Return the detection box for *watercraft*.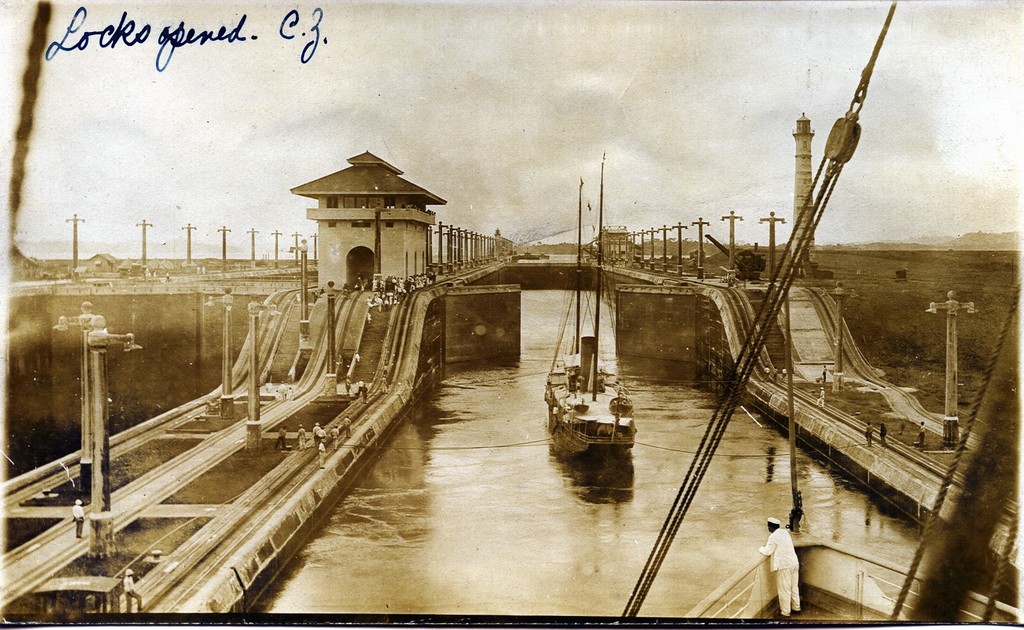
bbox=(536, 156, 634, 452).
